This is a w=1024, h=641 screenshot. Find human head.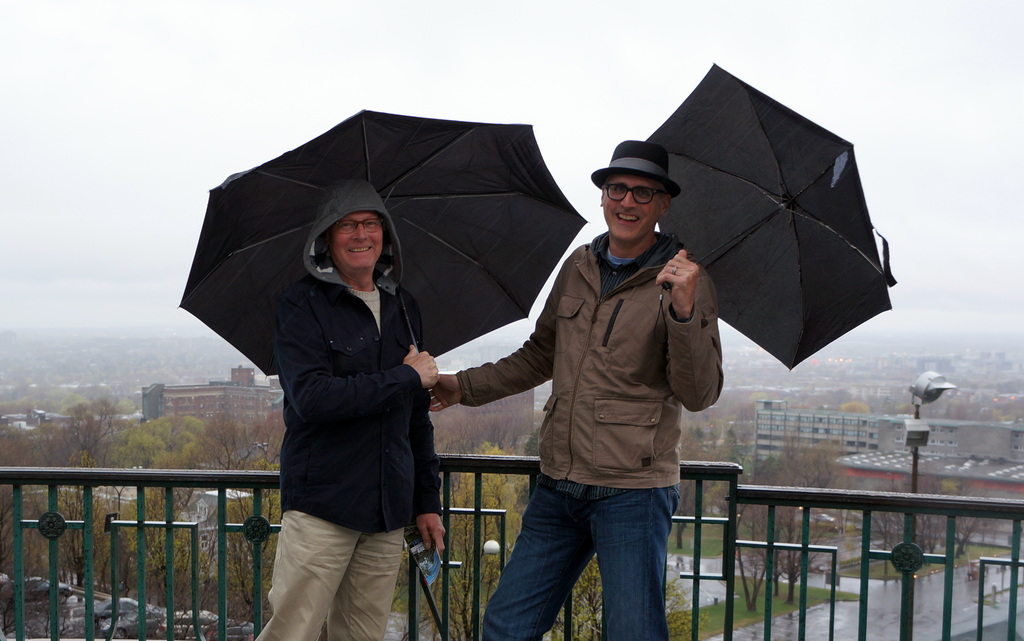
Bounding box: rect(308, 207, 387, 277).
